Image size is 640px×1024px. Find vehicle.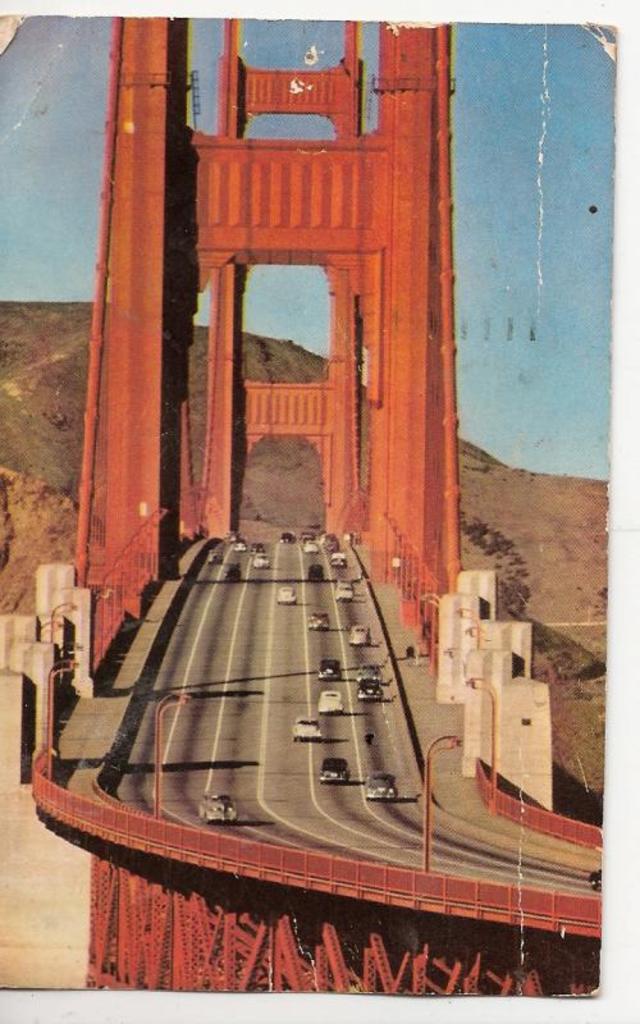
rect(247, 556, 268, 567).
